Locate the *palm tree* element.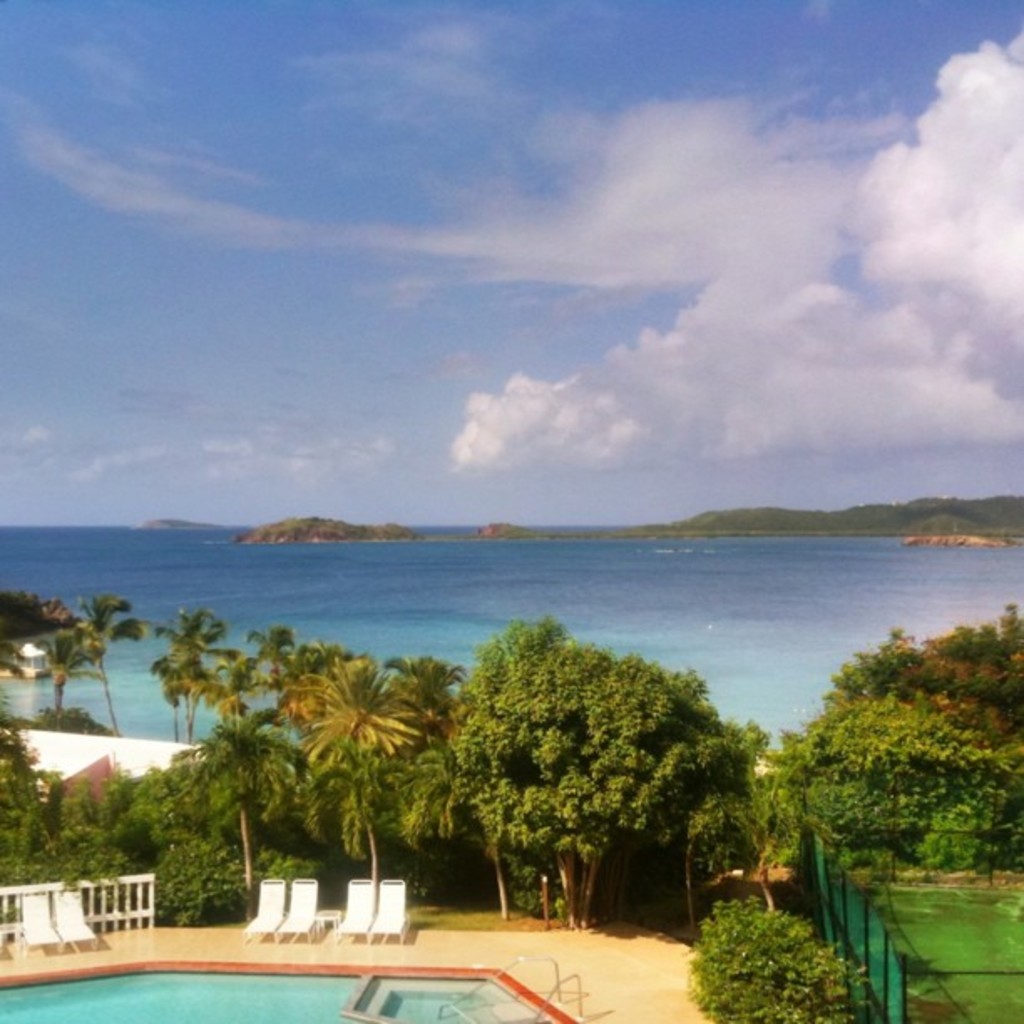
Element bbox: 167:646:234:755.
